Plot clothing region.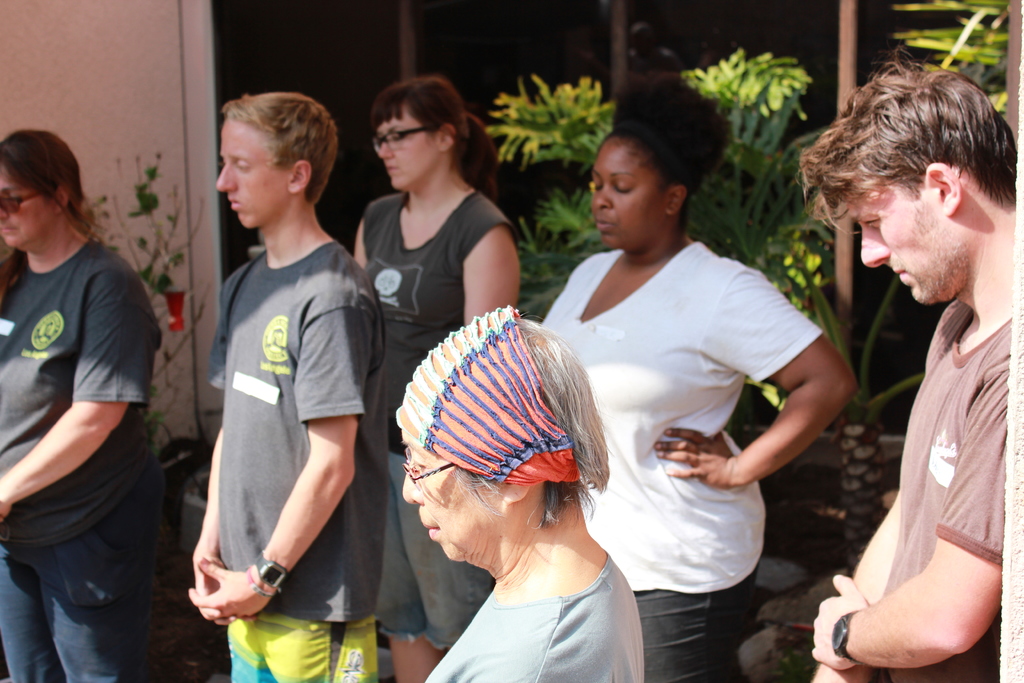
Plotted at 531 233 830 682.
